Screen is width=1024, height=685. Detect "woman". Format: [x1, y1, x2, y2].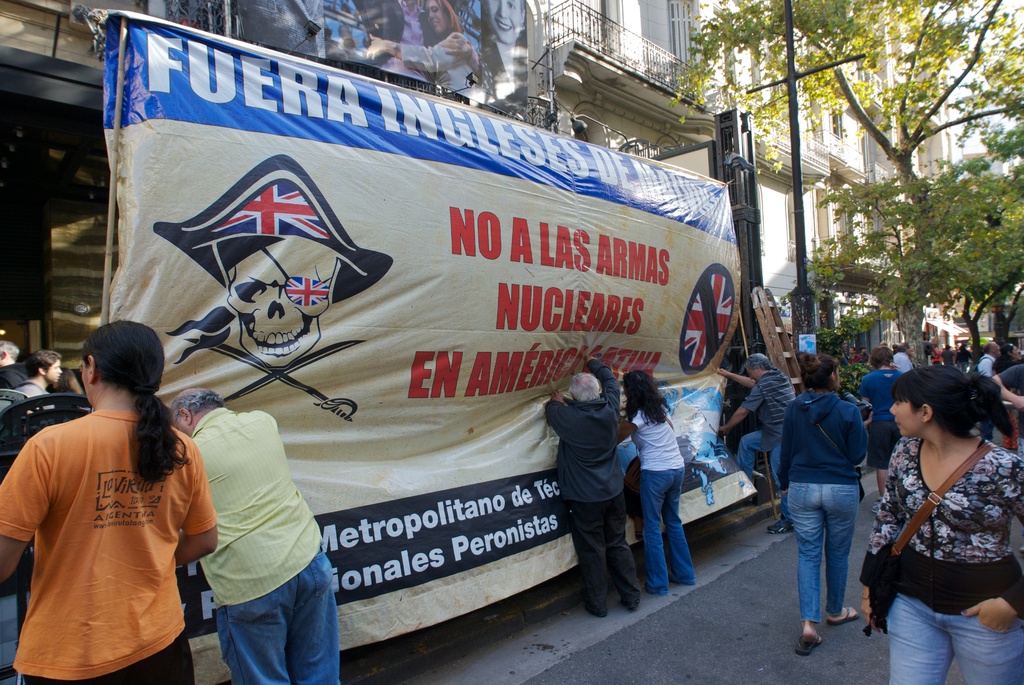
[868, 329, 1018, 684].
